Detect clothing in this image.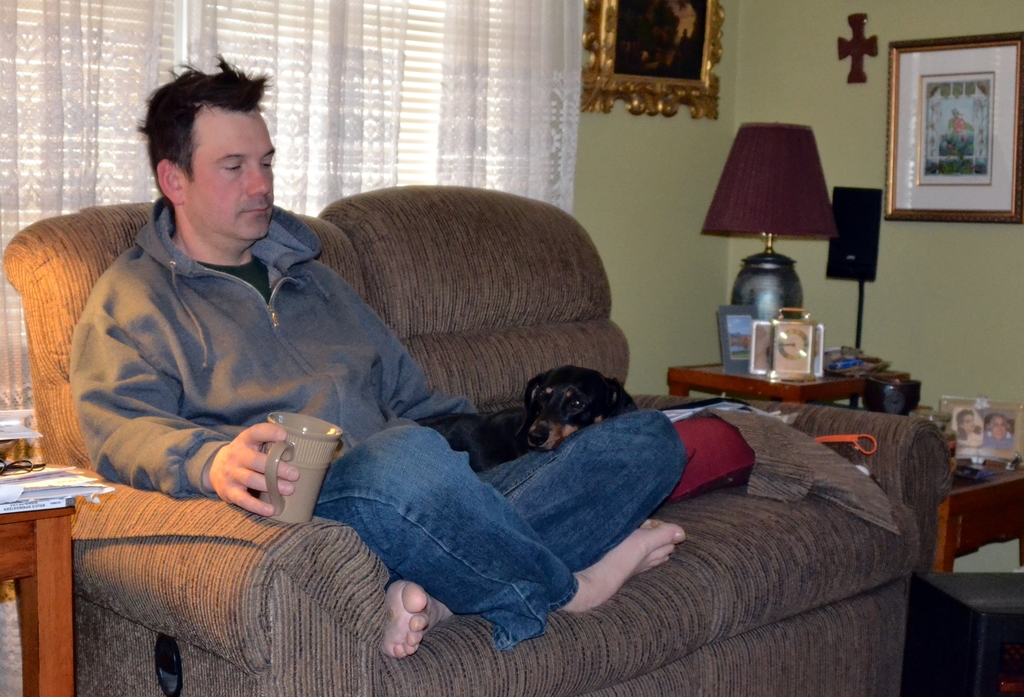
Detection: <box>984,436,1014,454</box>.
